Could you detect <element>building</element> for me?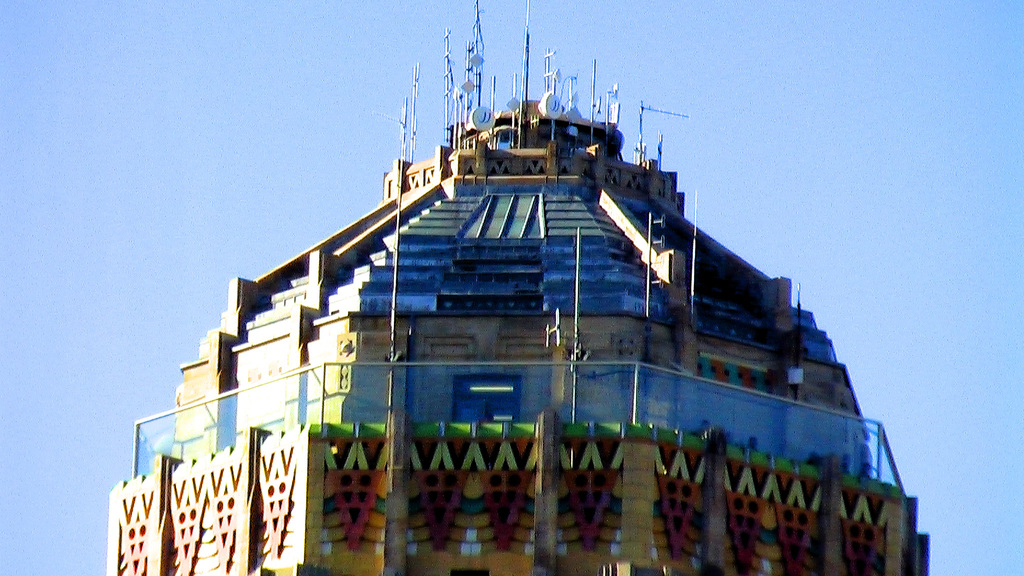
Detection result: {"x1": 107, "y1": 0, "x2": 931, "y2": 575}.
